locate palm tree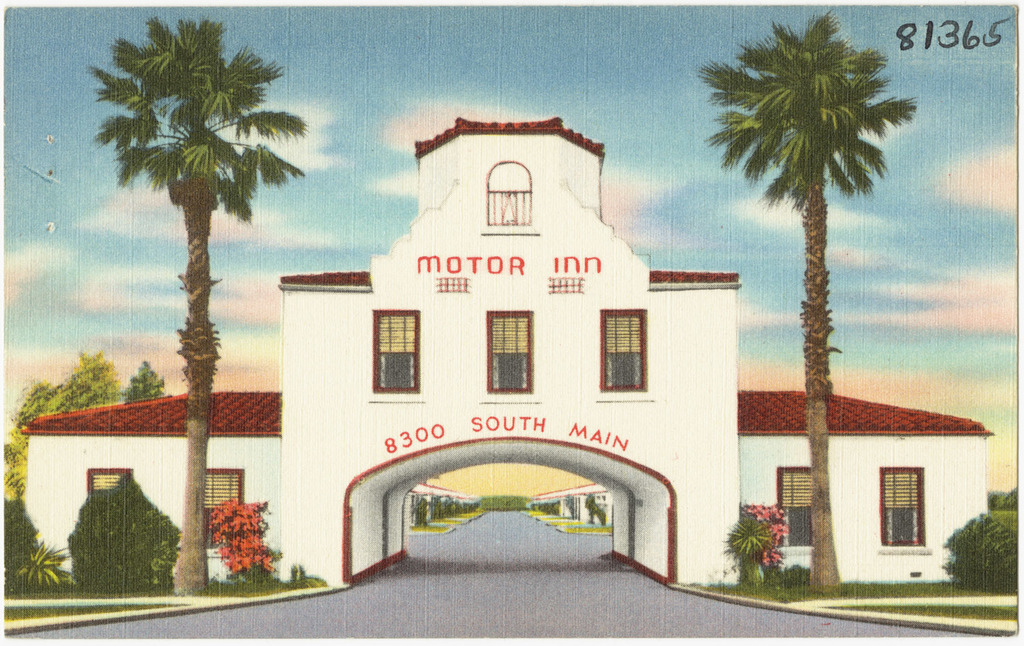
rect(700, 13, 930, 590)
